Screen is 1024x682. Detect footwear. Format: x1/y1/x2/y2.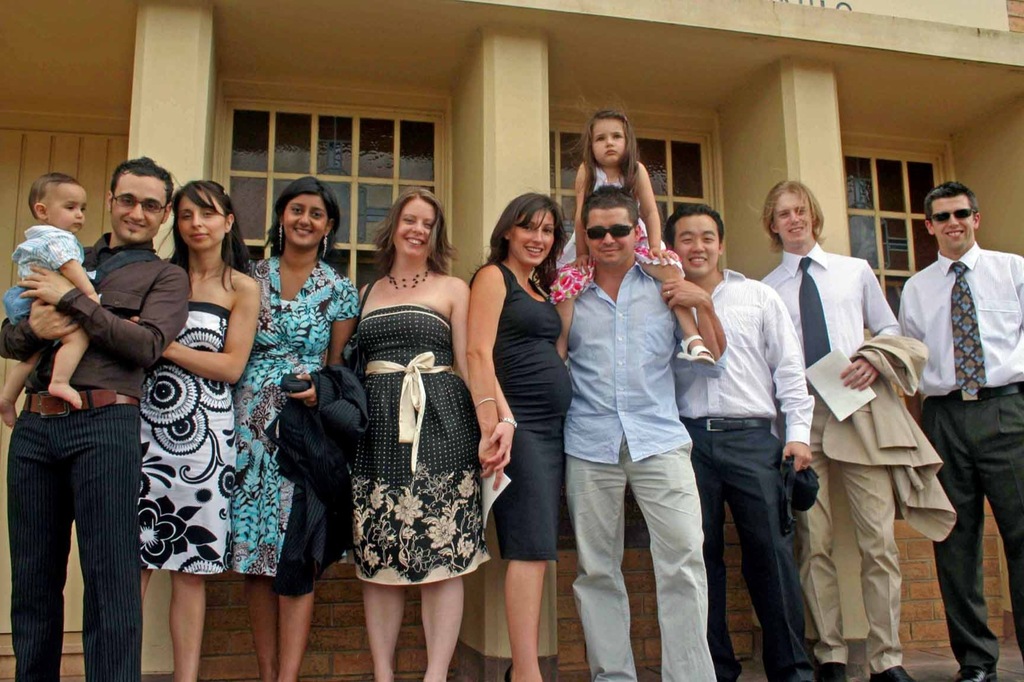
955/670/1000/681.
